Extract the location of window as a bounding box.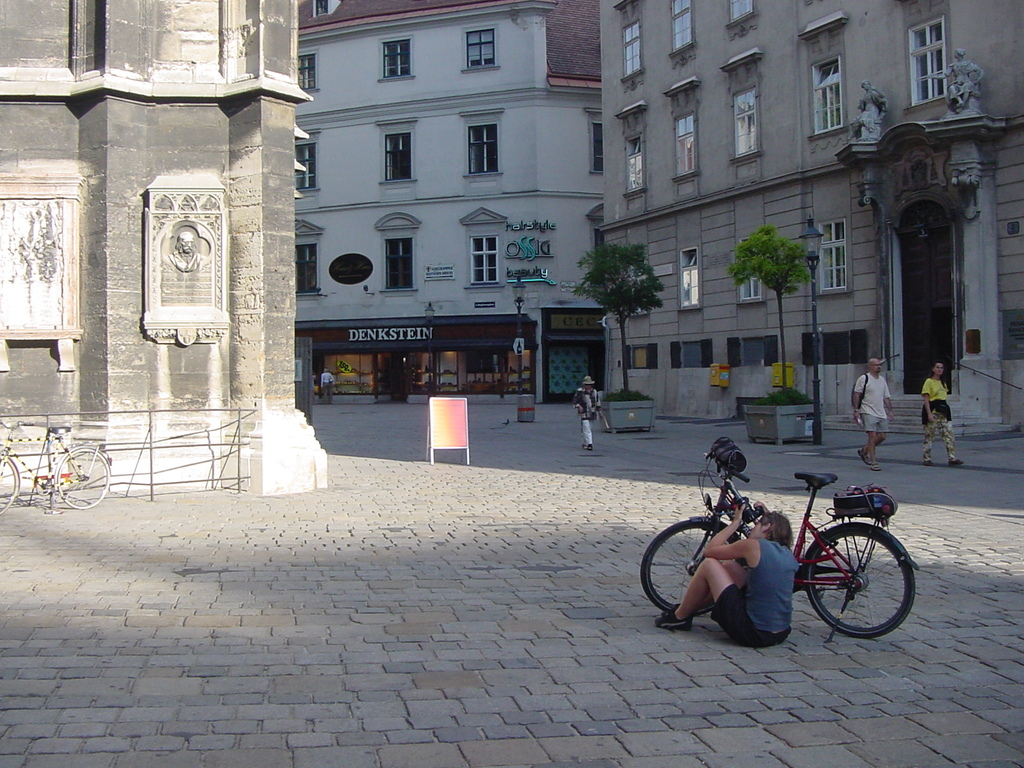
(664,78,703,176).
